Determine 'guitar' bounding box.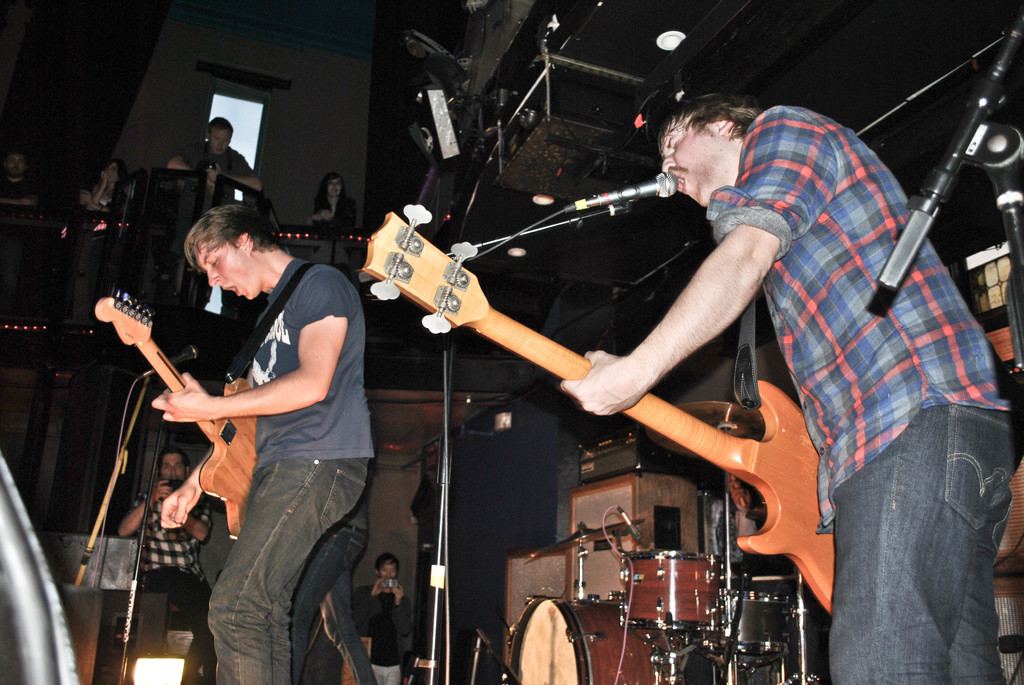
Determined: left=92, top=287, right=259, bottom=542.
